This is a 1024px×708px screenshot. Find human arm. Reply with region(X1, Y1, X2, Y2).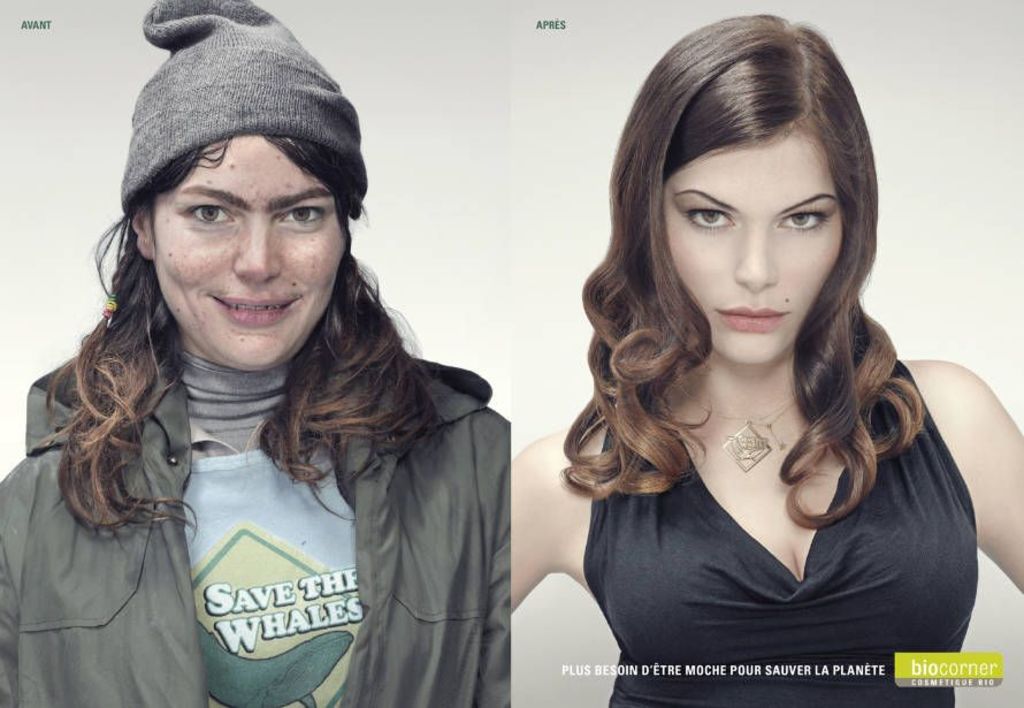
region(509, 434, 581, 611).
